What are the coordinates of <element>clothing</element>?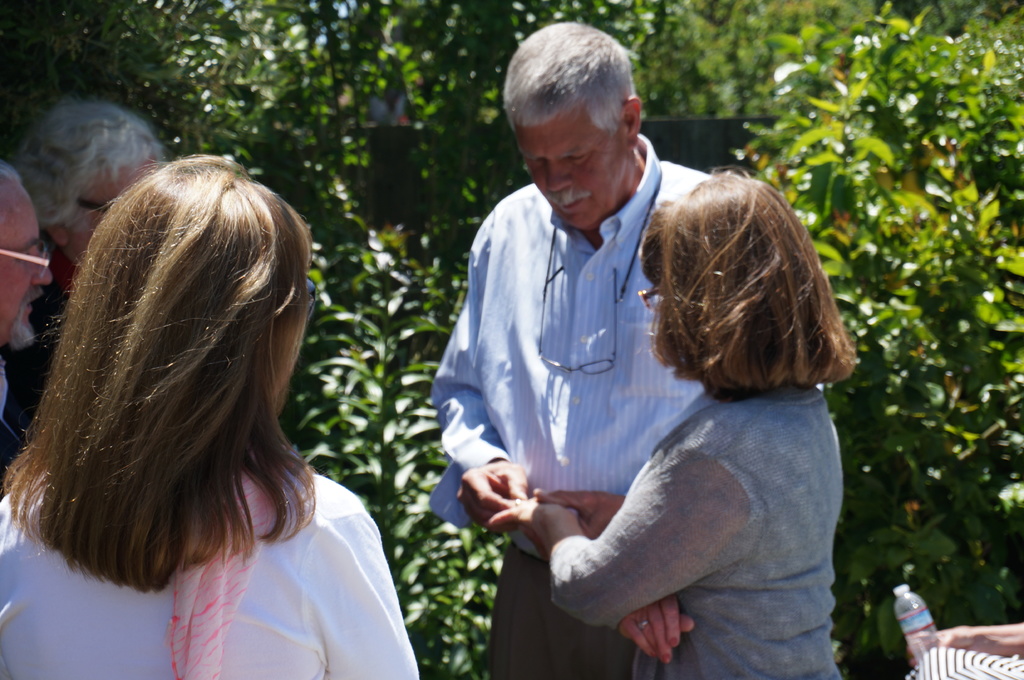
box=[0, 280, 74, 431].
